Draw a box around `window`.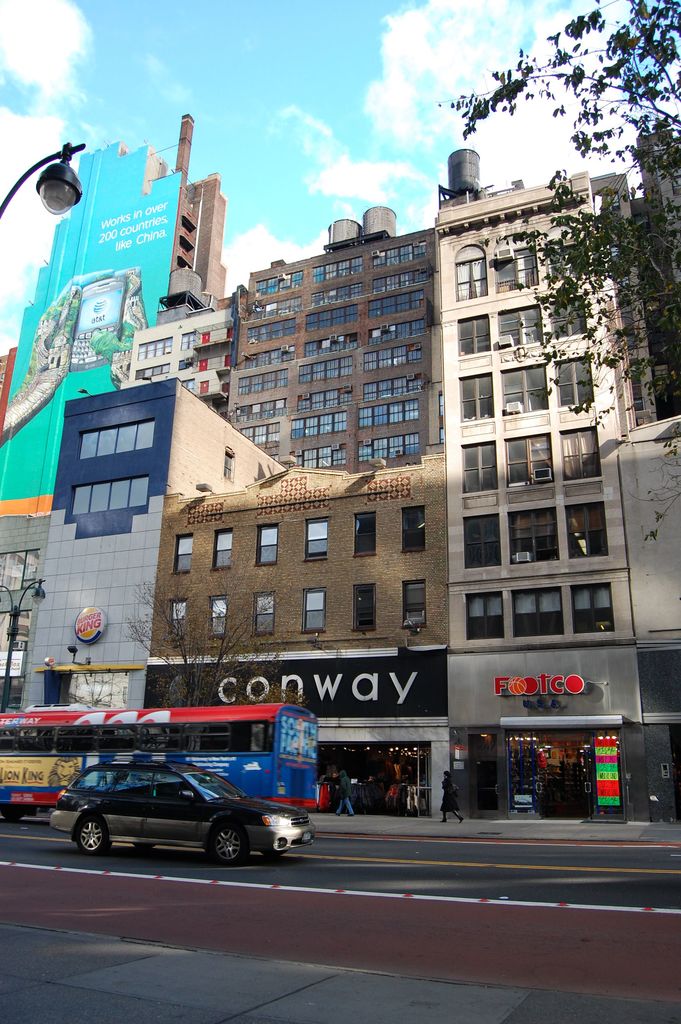
bbox=[301, 588, 327, 634].
